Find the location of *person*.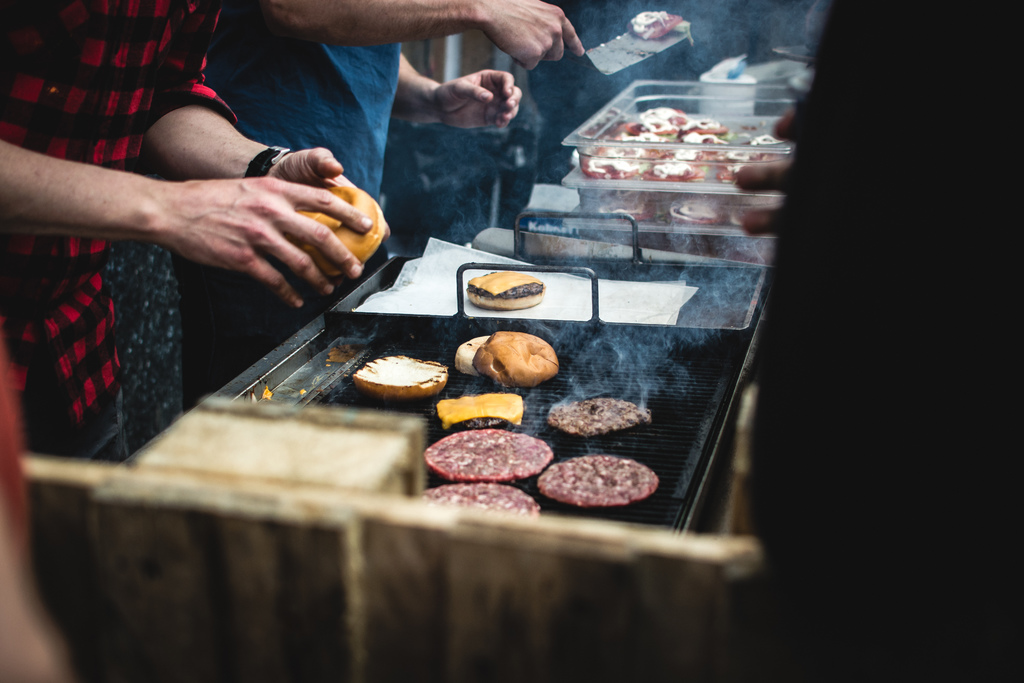
Location: 204, 0, 588, 390.
